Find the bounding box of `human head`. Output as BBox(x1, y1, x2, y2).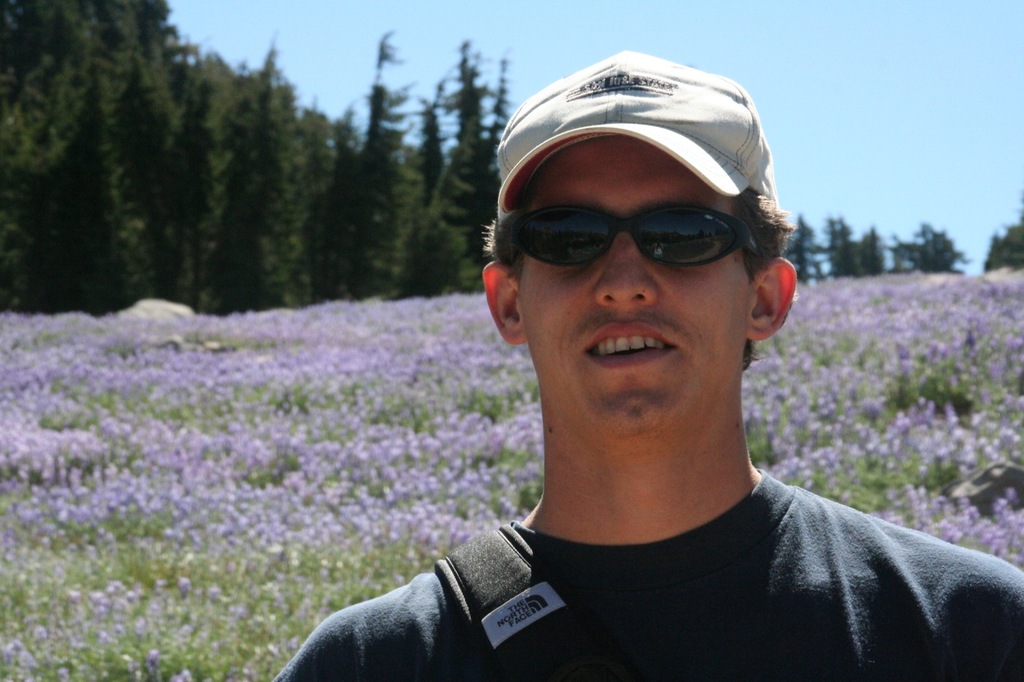
BBox(458, 89, 801, 380).
